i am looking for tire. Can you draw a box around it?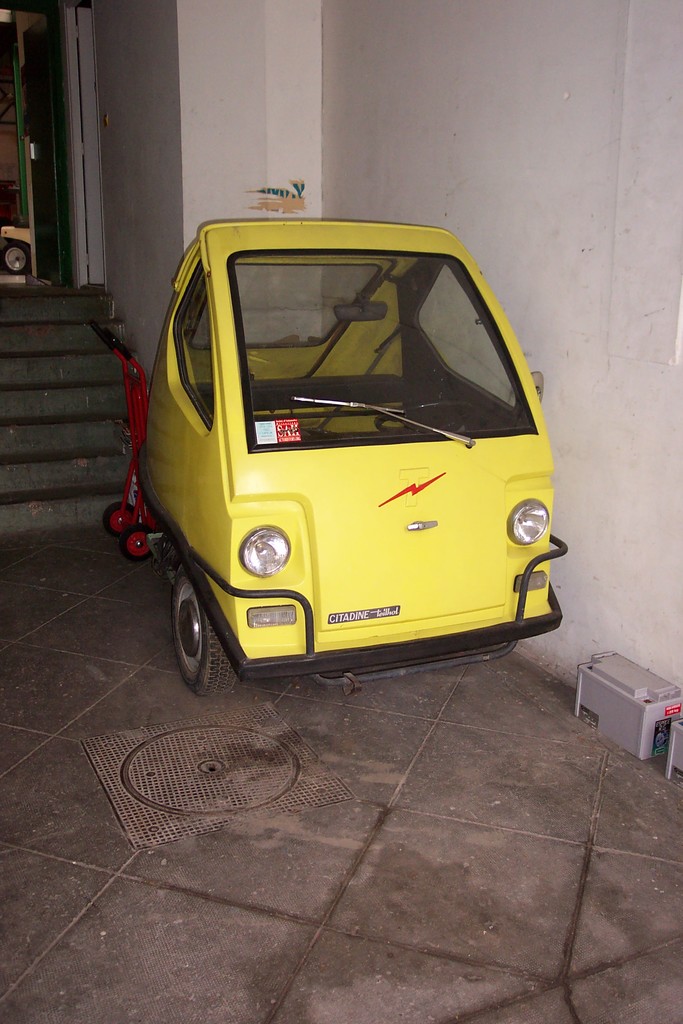
Sure, the bounding box is [x1=154, y1=561, x2=232, y2=700].
